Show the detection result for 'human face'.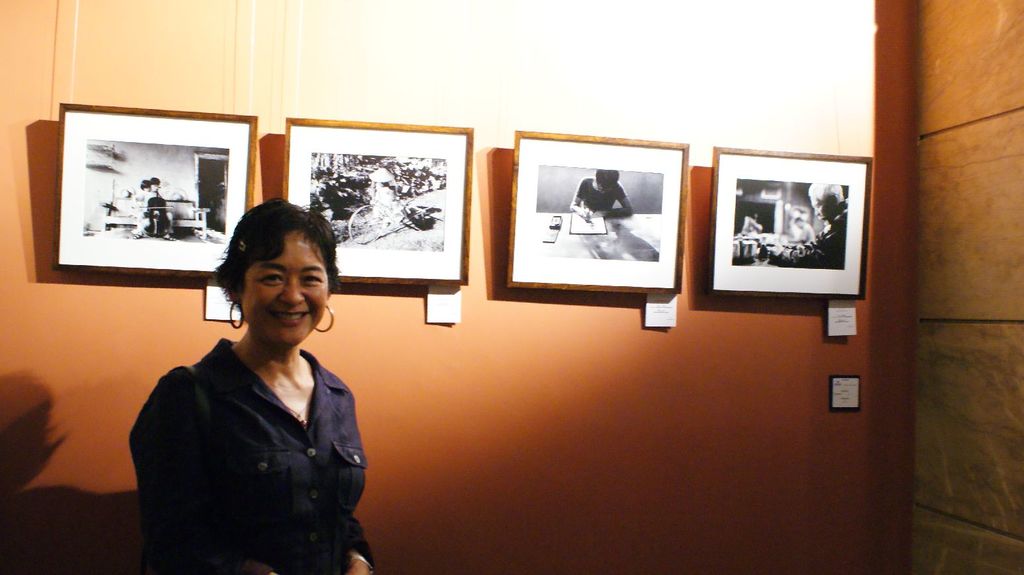
(x1=143, y1=184, x2=149, y2=192).
